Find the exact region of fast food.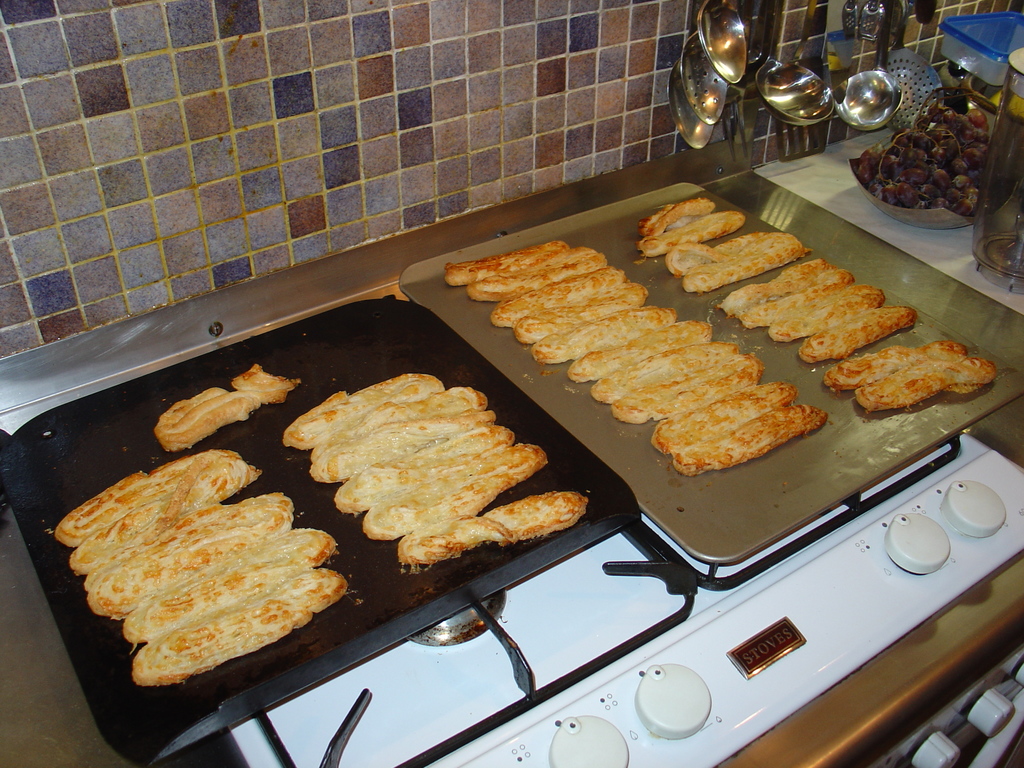
Exact region: (left=474, top=250, right=601, bottom=303).
